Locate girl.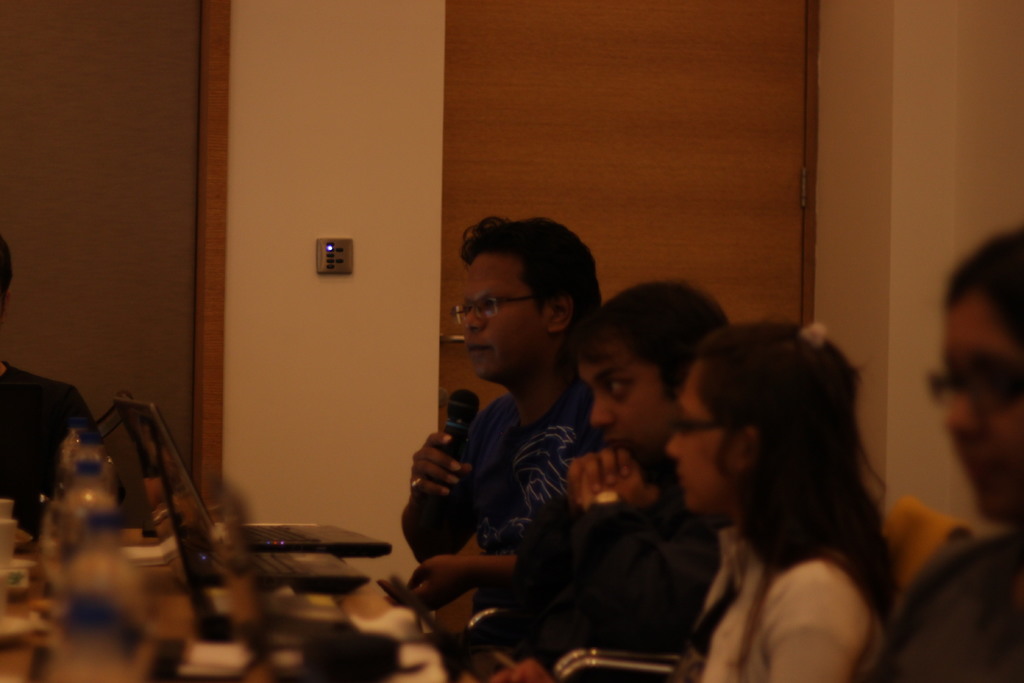
Bounding box: (668,321,905,680).
